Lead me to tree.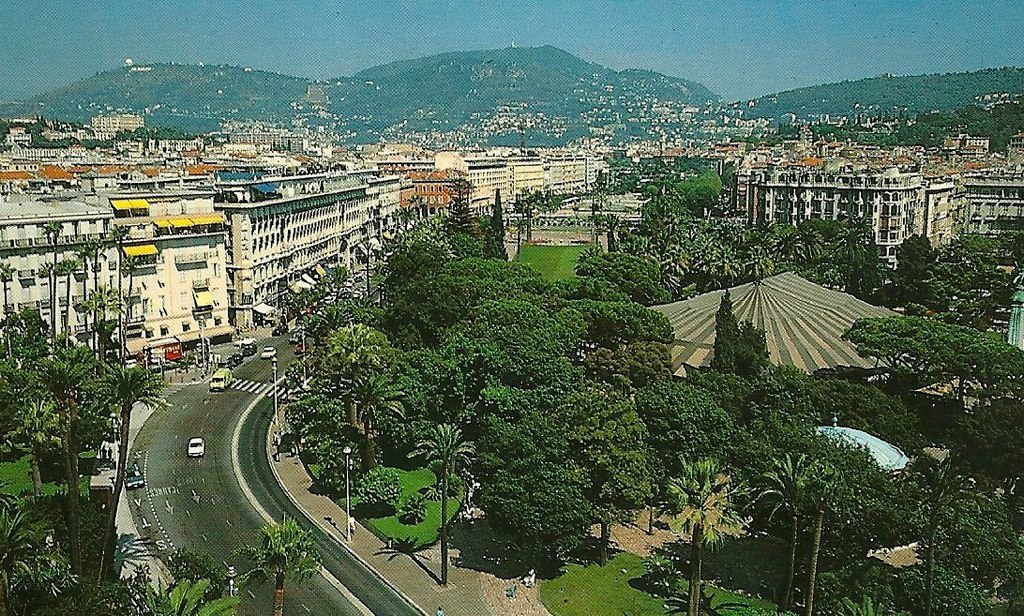
Lead to l=722, t=247, r=762, b=279.
